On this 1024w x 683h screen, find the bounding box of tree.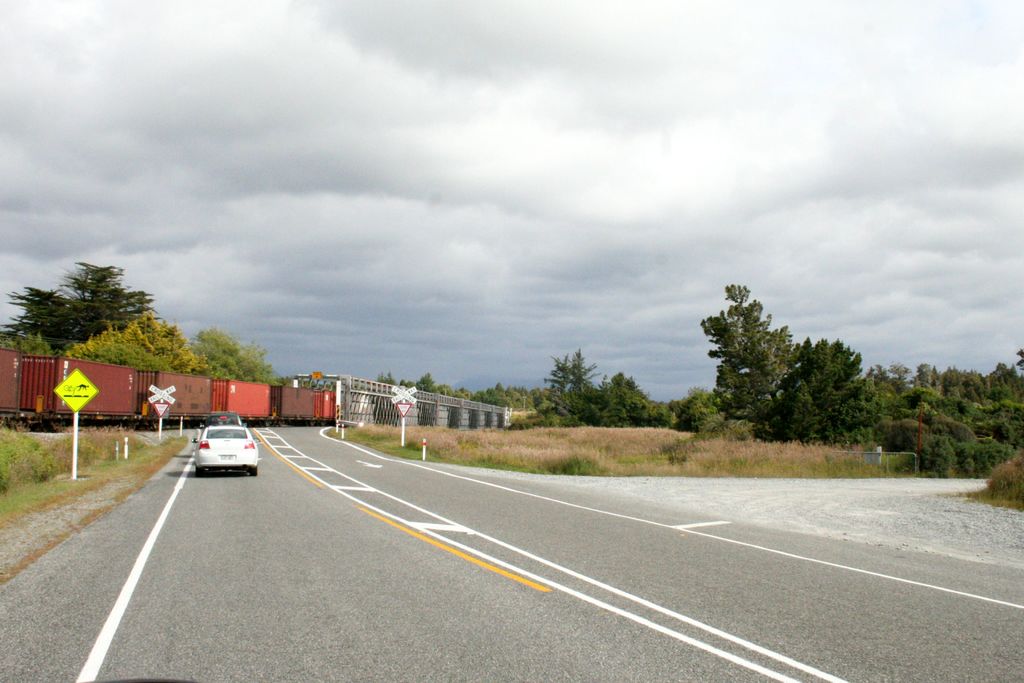
Bounding box: crop(567, 352, 598, 423).
